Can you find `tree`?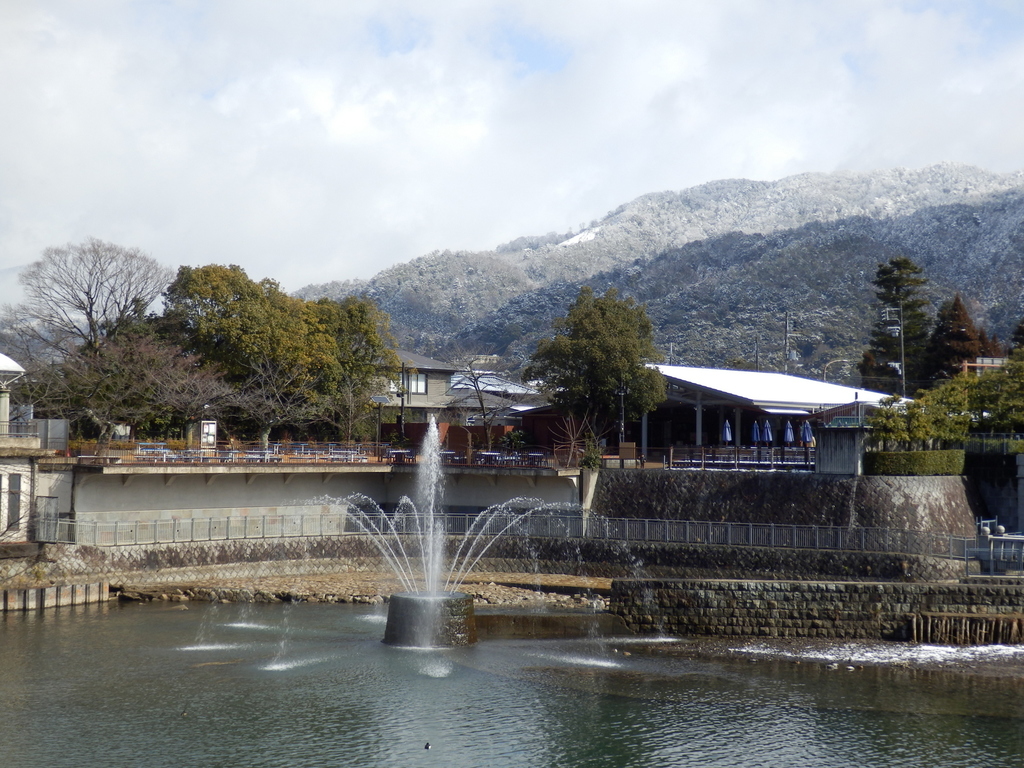
Yes, bounding box: l=451, t=369, r=524, b=459.
